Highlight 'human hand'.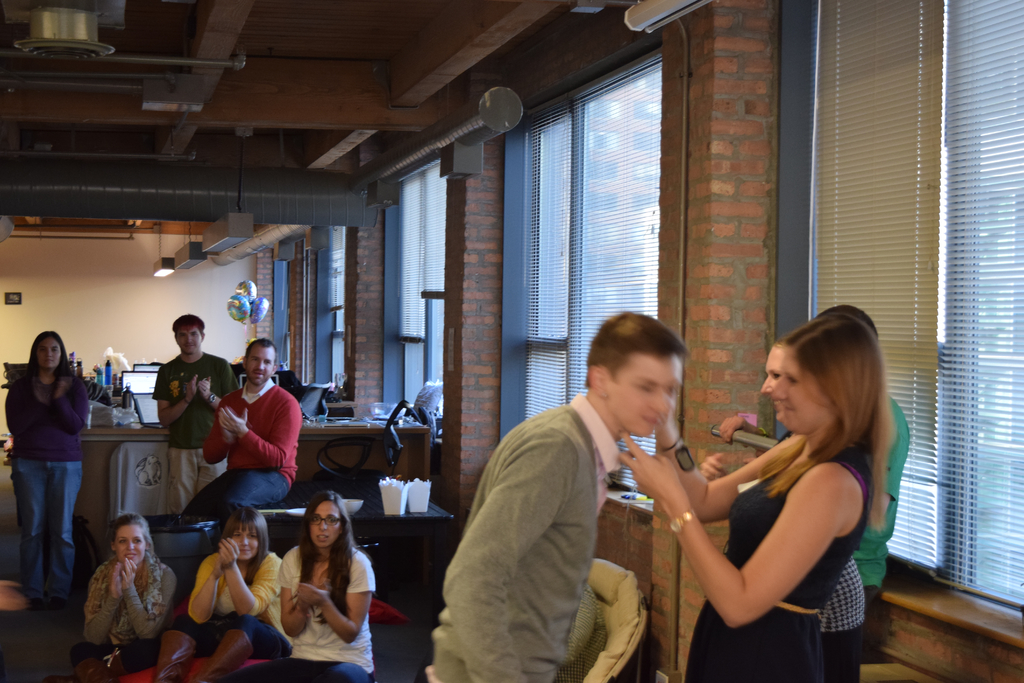
Highlighted region: 121:558:140:591.
